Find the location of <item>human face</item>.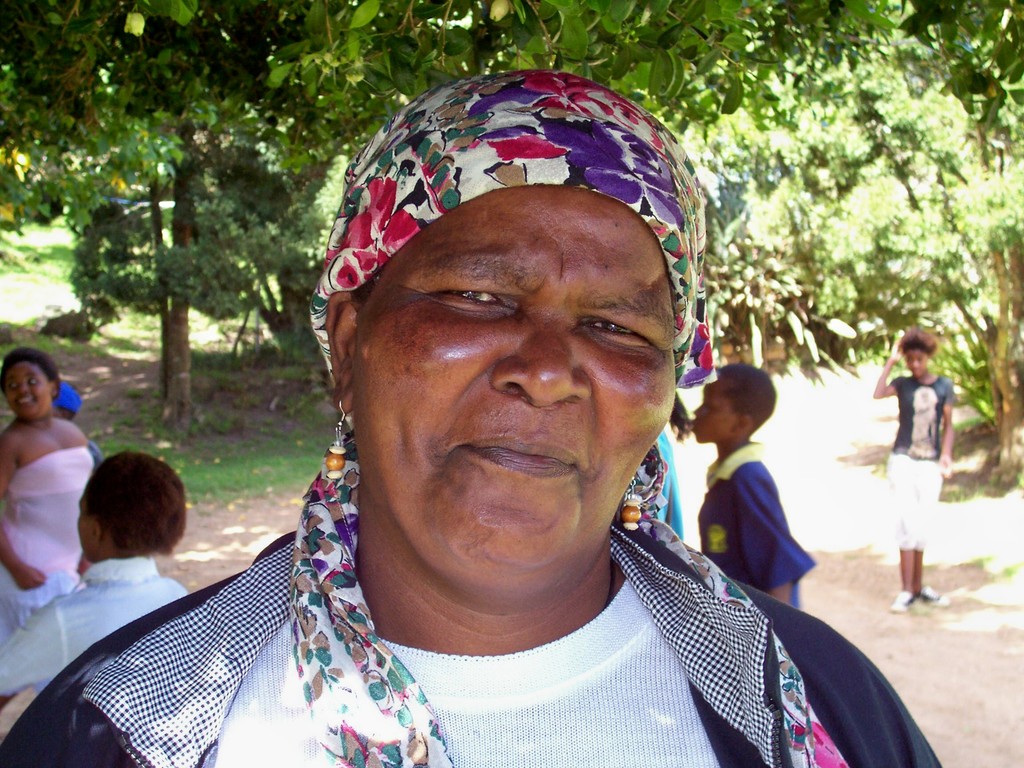
Location: (x1=904, y1=349, x2=931, y2=377).
